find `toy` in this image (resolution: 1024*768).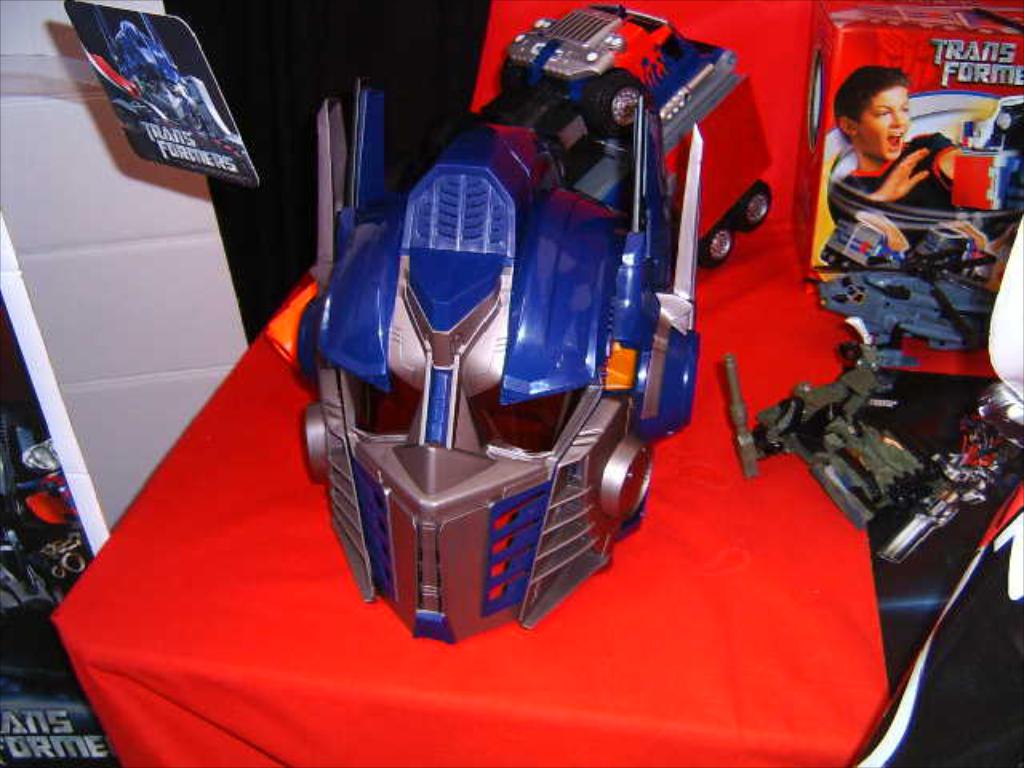
{"left": 942, "top": 562, "right": 1022, "bottom": 648}.
